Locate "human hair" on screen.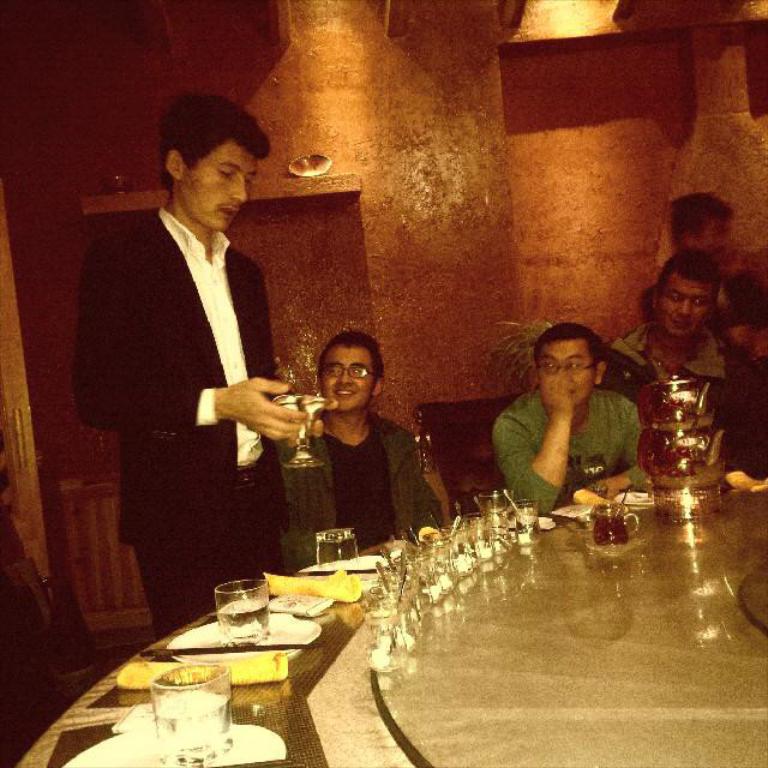
On screen at bbox(325, 336, 382, 378).
